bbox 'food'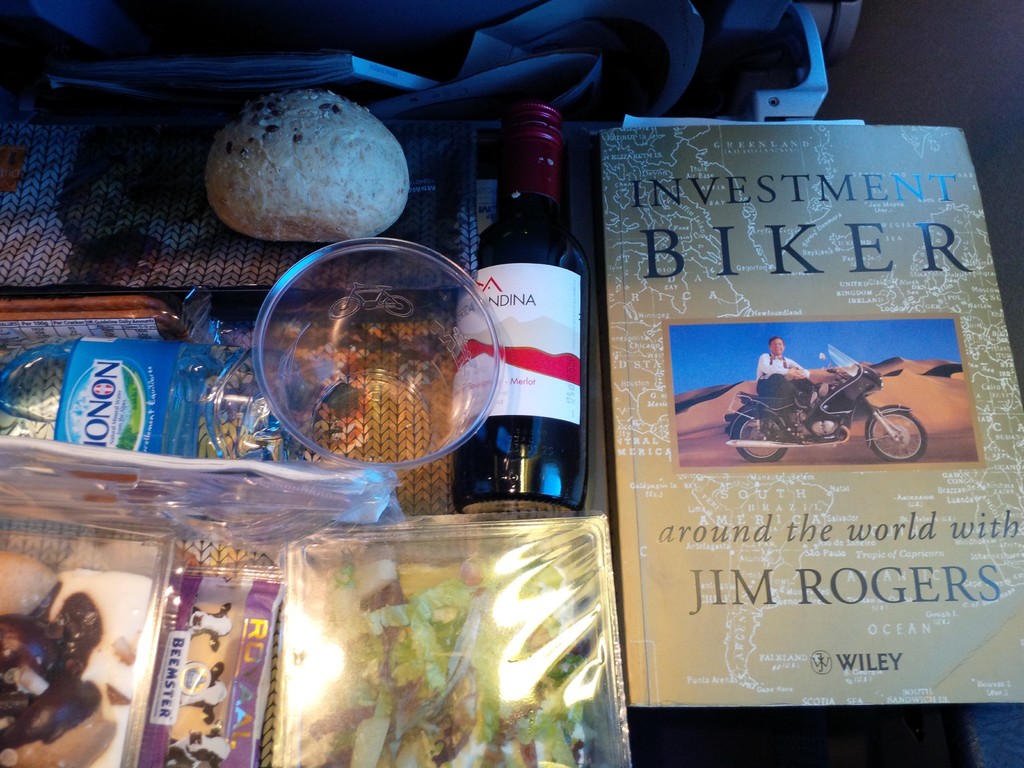
left=298, top=573, right=581, bottom=767
